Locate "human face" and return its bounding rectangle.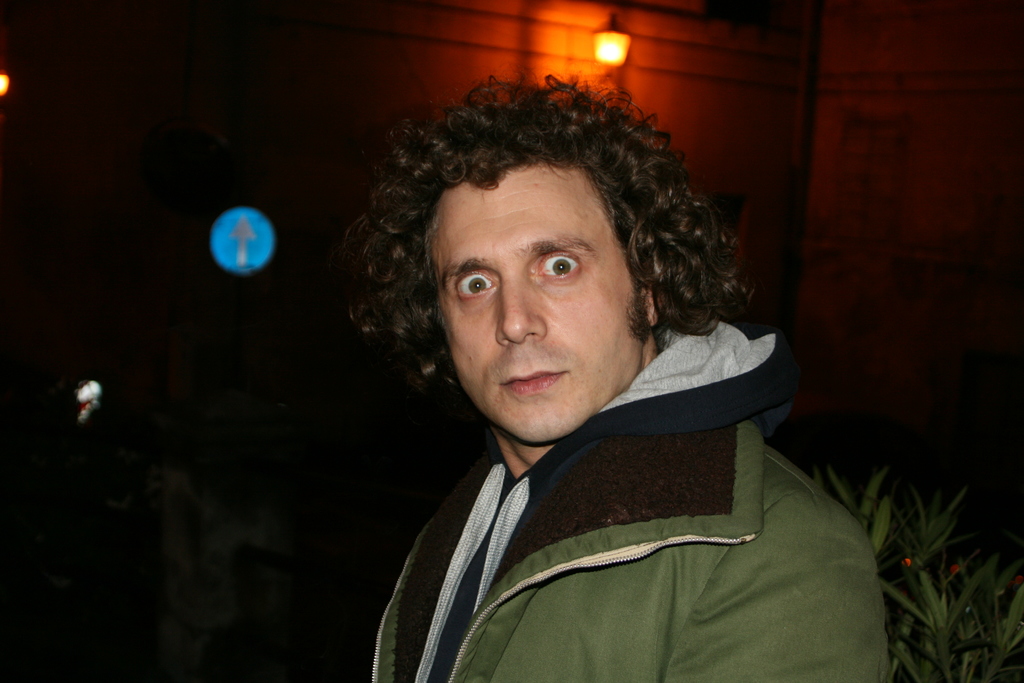
region(435, 169, 638, 437).
